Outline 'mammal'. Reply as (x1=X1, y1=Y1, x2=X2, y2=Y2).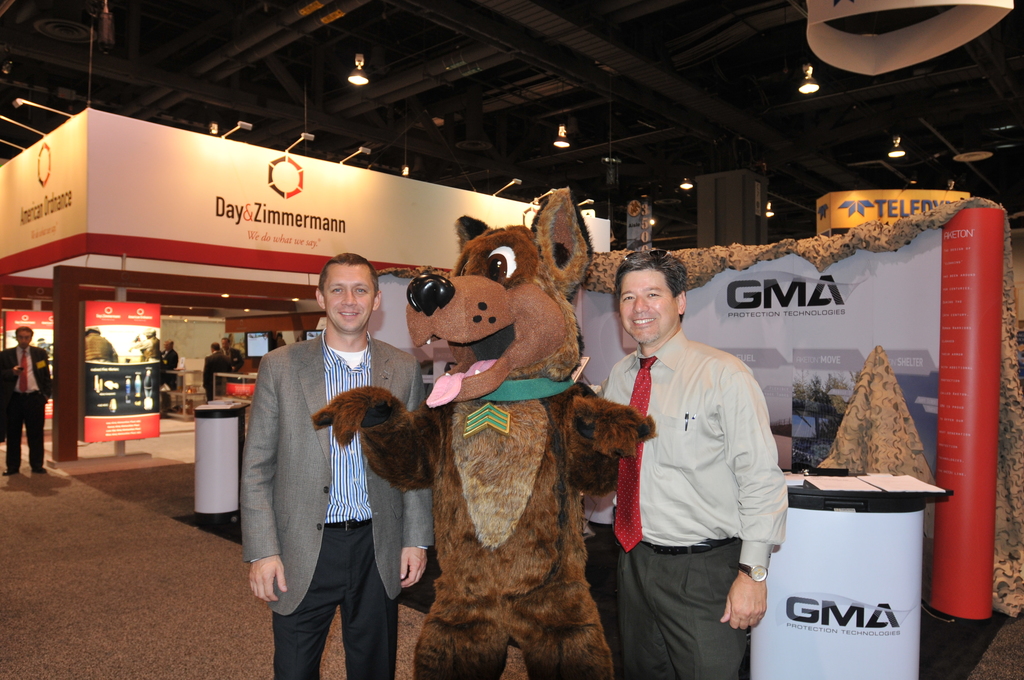
(x1=219, y1=336, x2=243, y2=373).
